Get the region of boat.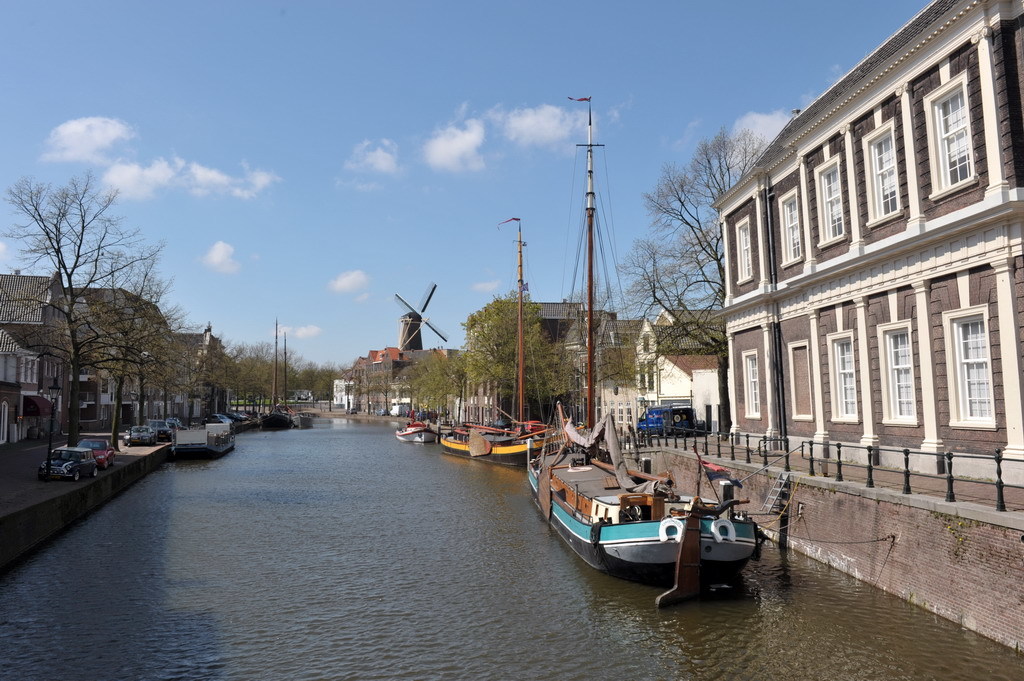
170, 409, 232, 457.
